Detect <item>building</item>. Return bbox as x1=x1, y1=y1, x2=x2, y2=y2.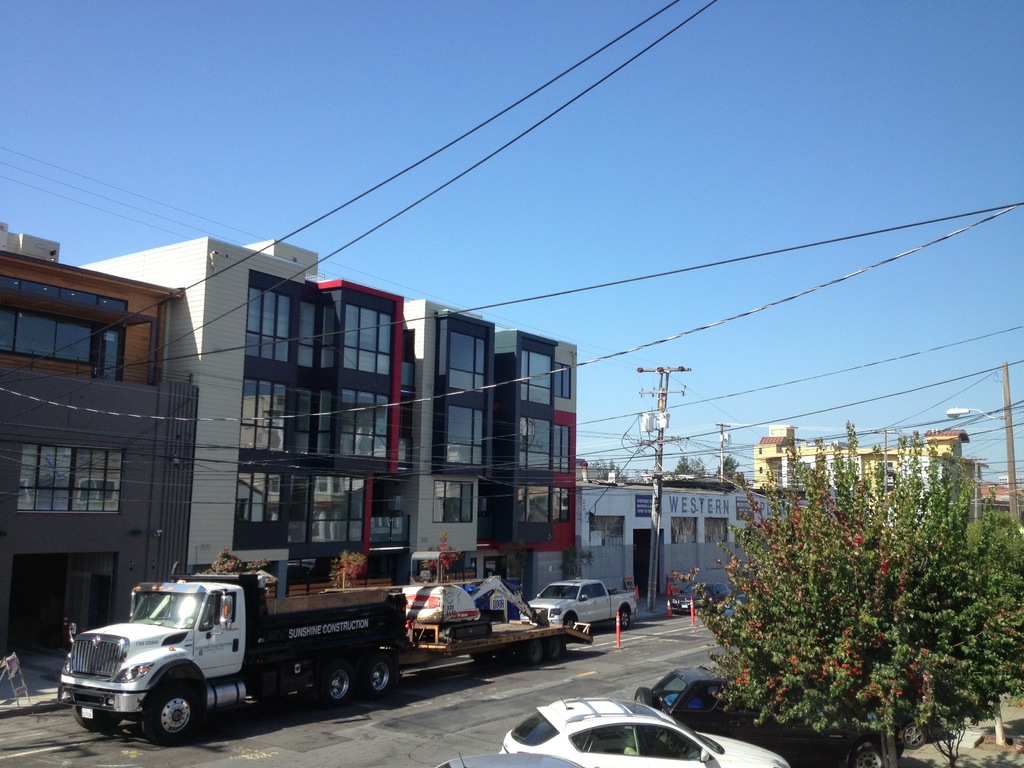
x1=749, y1=421, x2=975, y2=536.
